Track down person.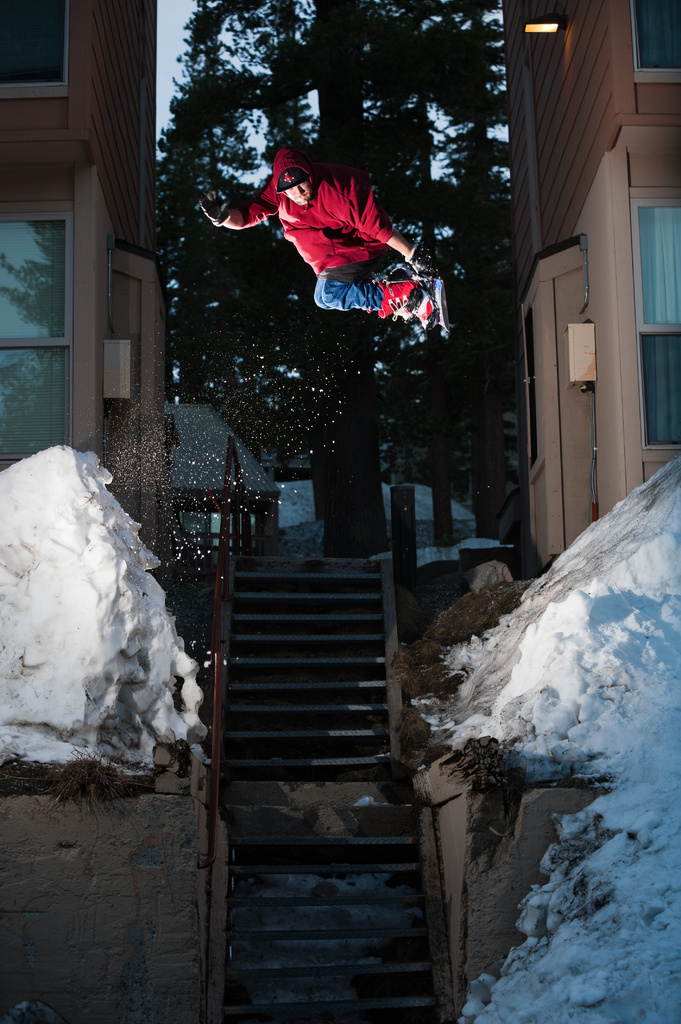
Tracked to select_region(196, 143, 436, 333).
